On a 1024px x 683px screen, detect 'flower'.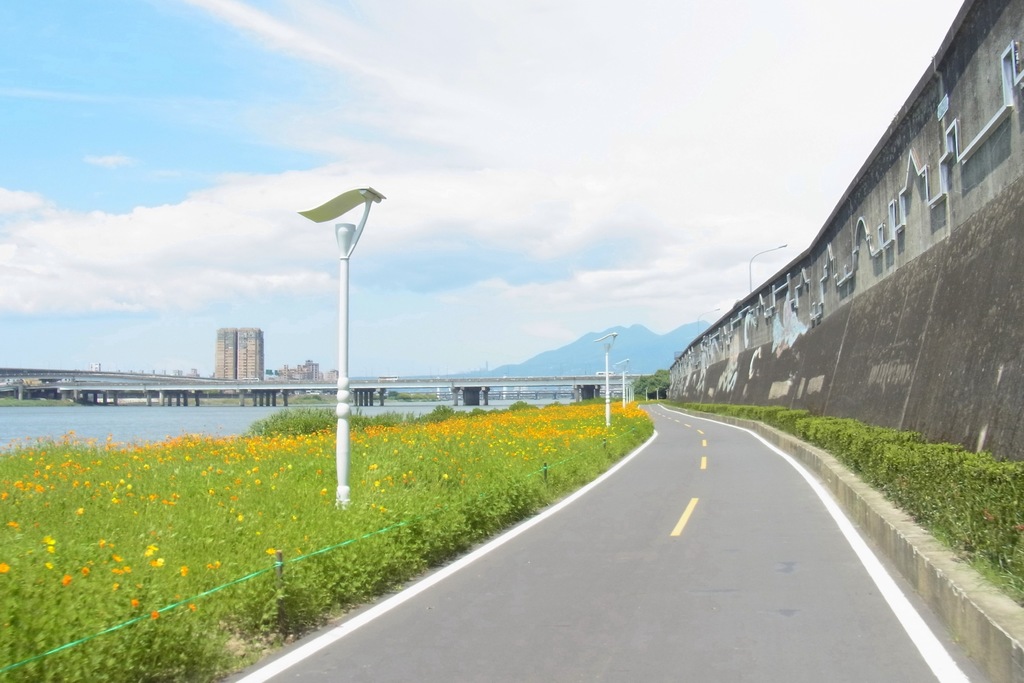
bbox=[130, 599, 138, 608].
